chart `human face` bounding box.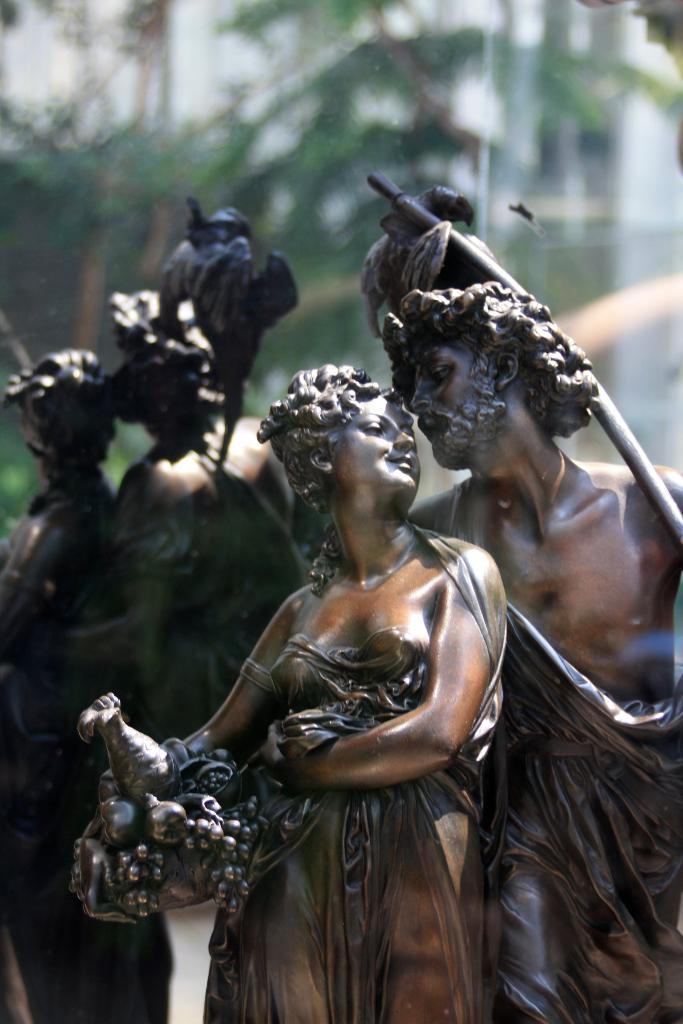
Charted: [x1=404, y1=335, x2=497, y2=474].
